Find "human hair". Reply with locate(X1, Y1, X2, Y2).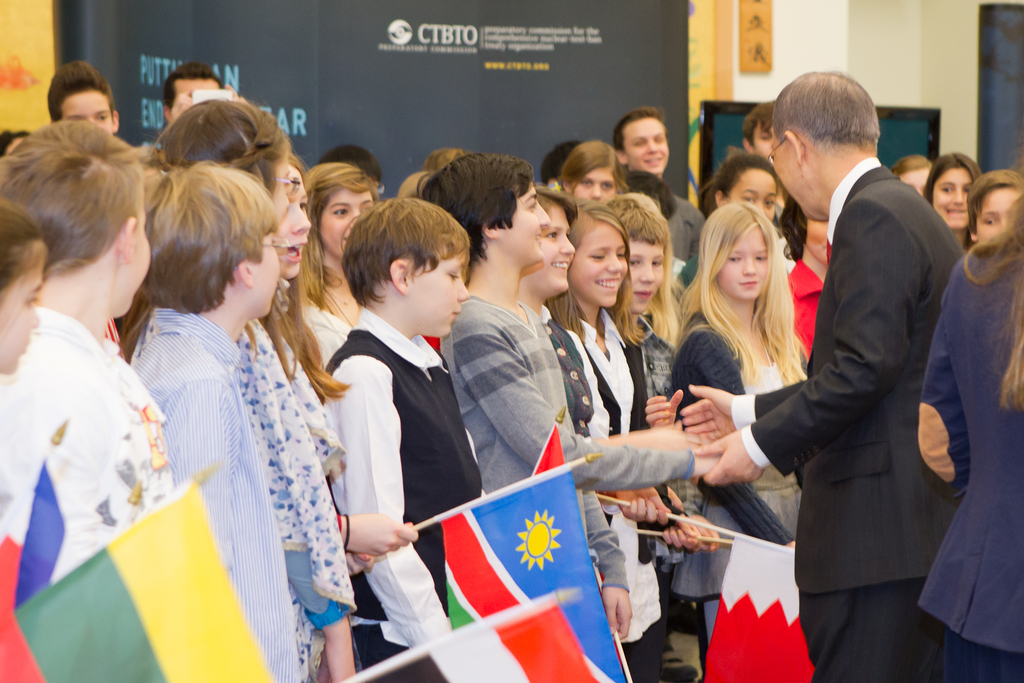
locate(961, 189, 1023, 414).
